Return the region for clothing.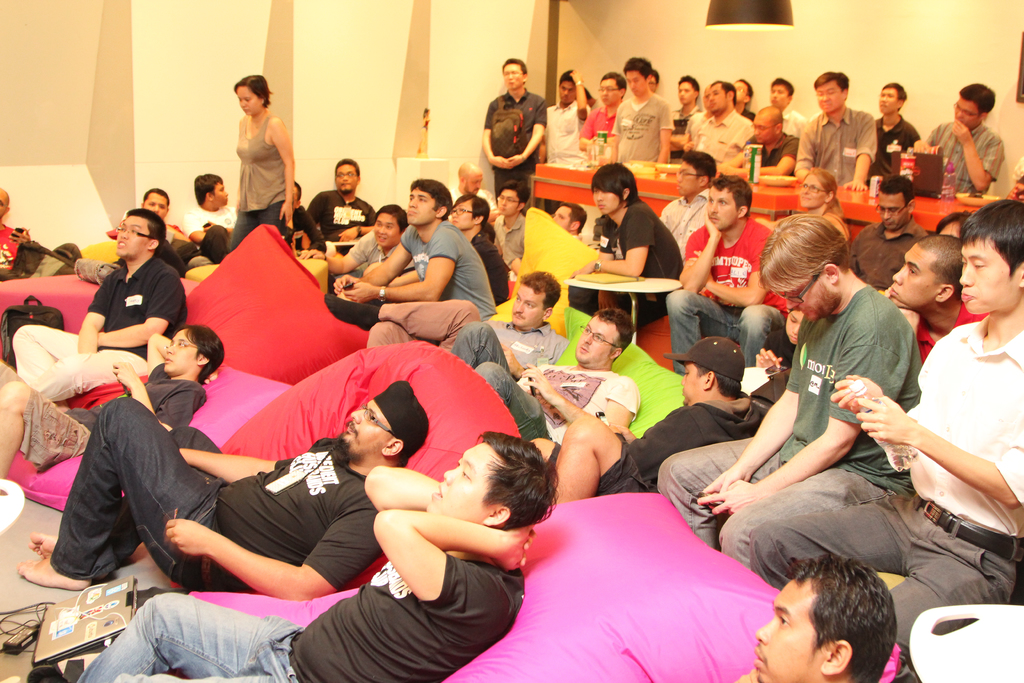
4/227/20/261.
